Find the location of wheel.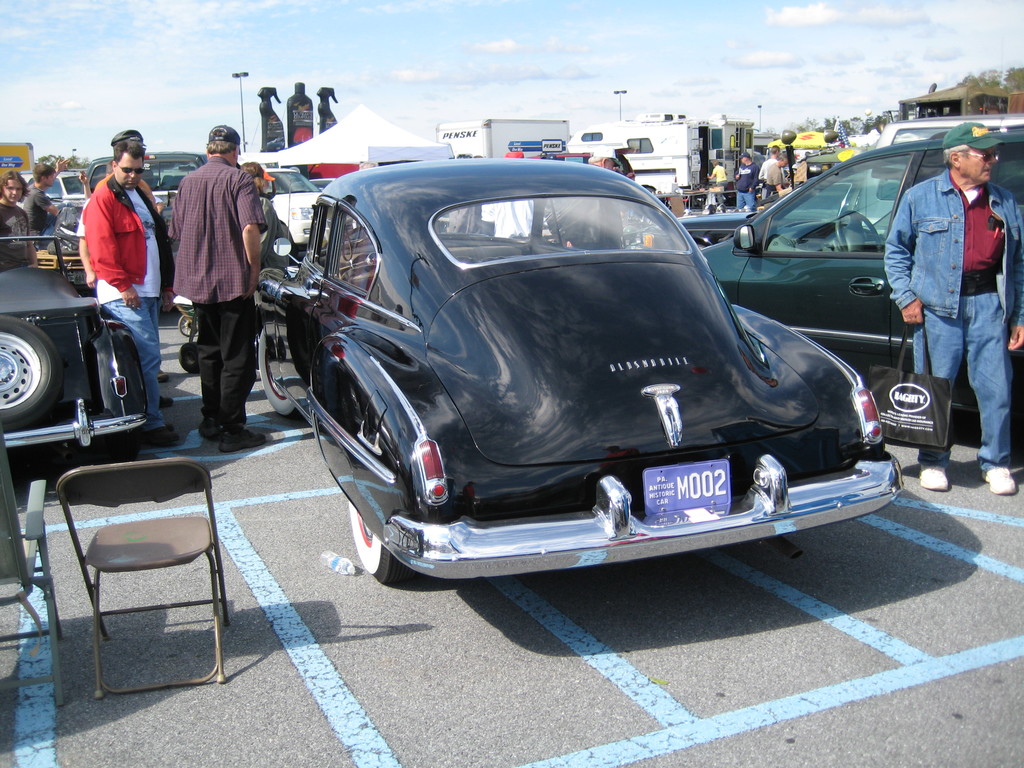
Location: bbox(280, 223, 293, 241).
